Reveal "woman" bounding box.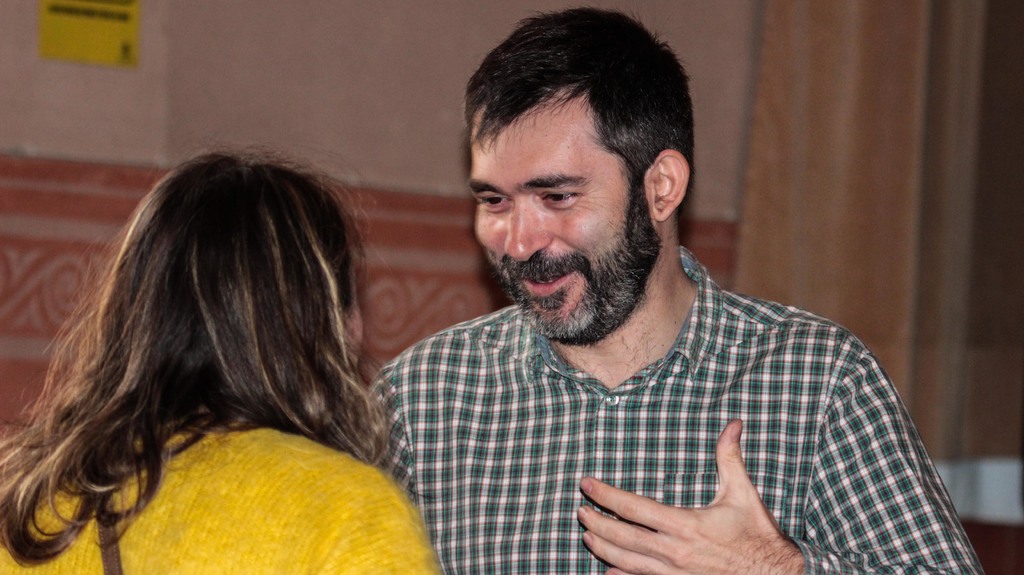
Revealed: bbox=[0, 150, 442, 574].
